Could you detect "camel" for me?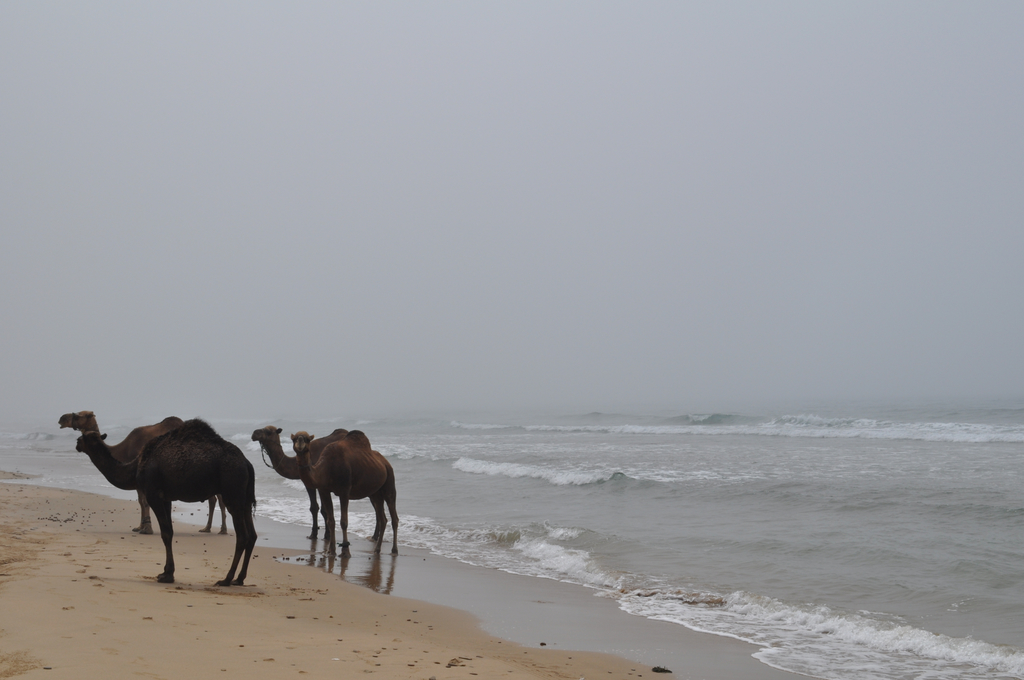
Detection result: box(288, 428, 399, 556).
